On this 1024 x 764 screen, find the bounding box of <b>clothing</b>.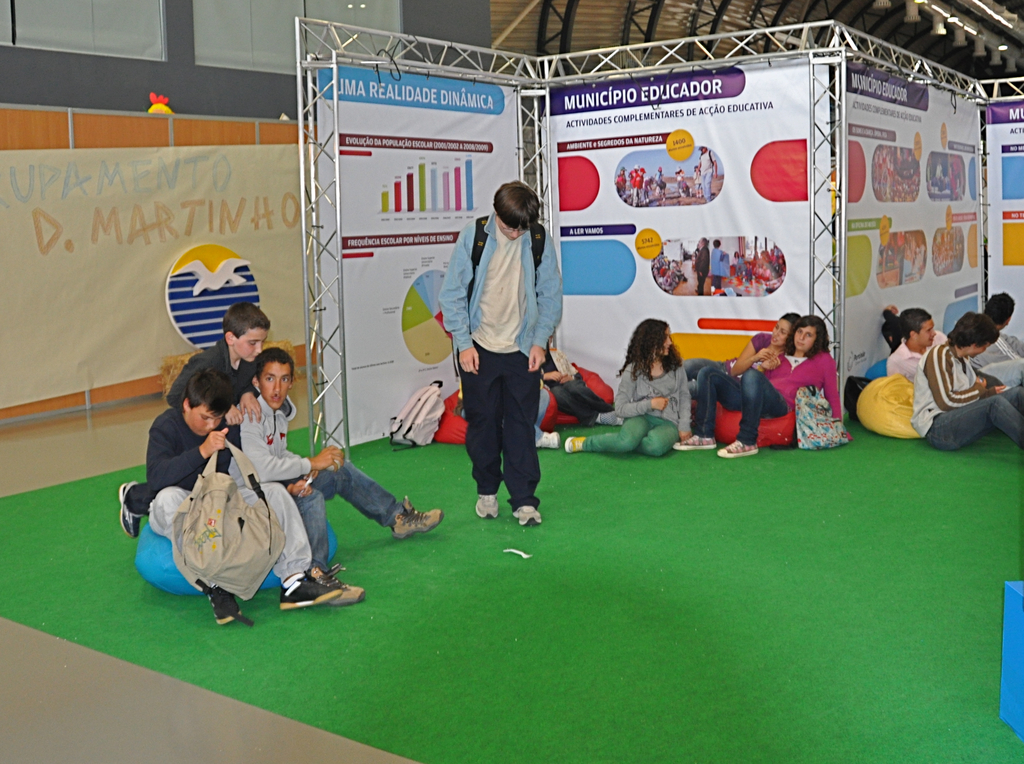
Bounding box: <box>972,337,1023,392</box>.
